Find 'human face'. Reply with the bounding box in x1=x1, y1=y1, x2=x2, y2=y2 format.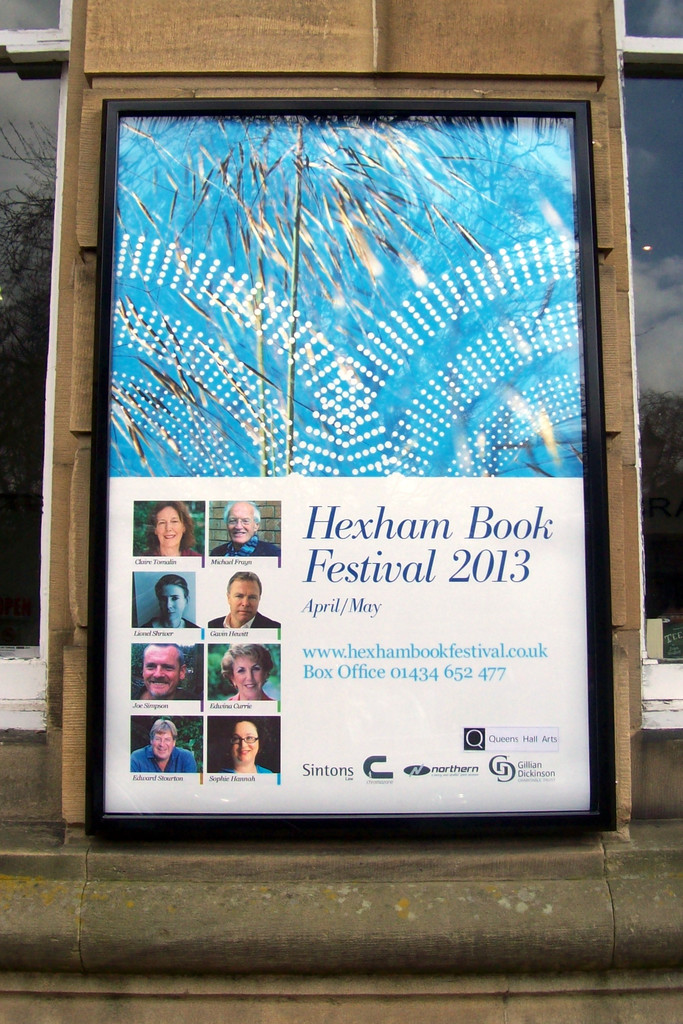
x1=229, y1=722, x2=256, y2=760.
